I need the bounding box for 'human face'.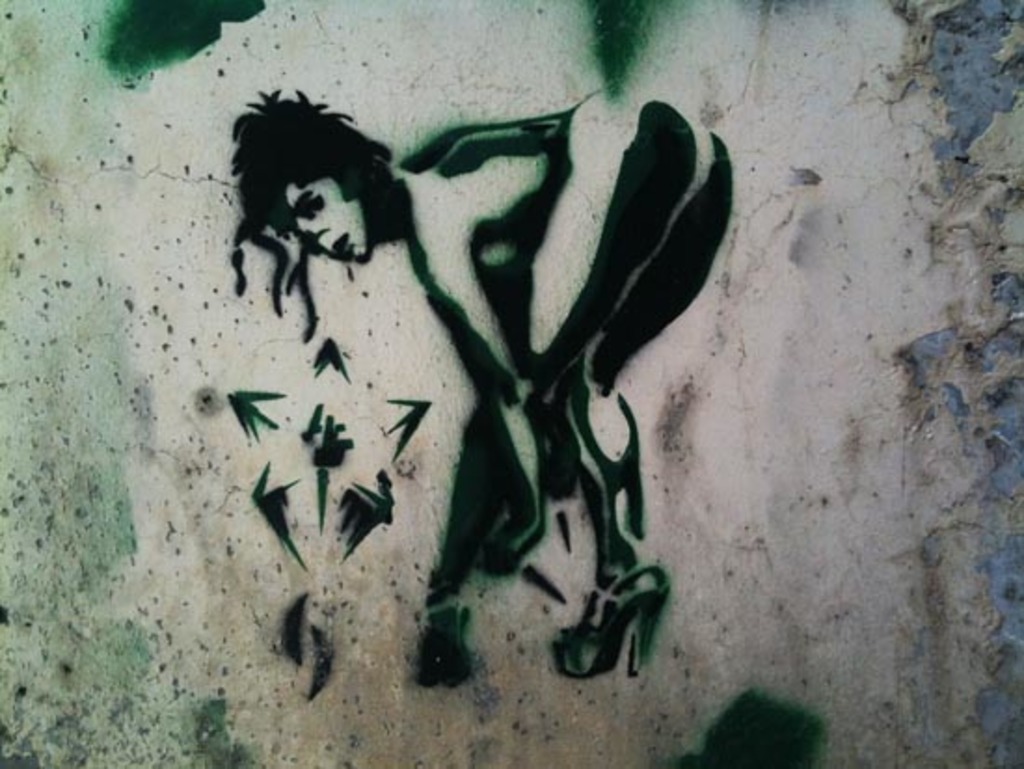
Here it is: (279, 175, 363, 264).
